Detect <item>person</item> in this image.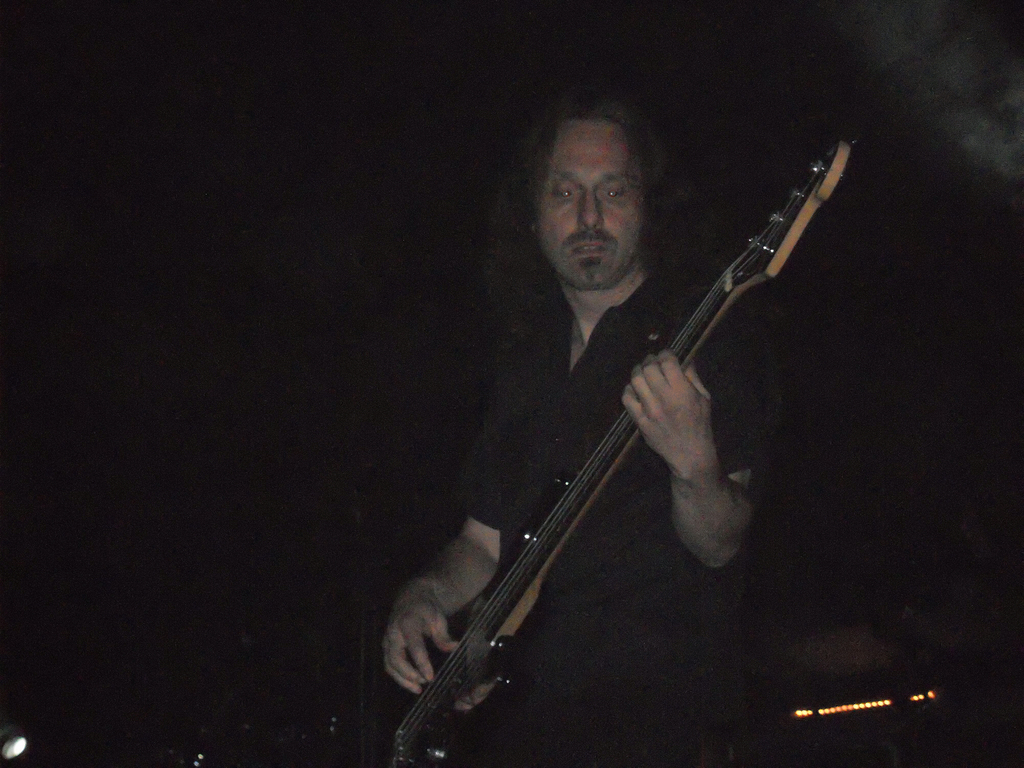
Detection: l=381, t=90, r=776, b=767.
